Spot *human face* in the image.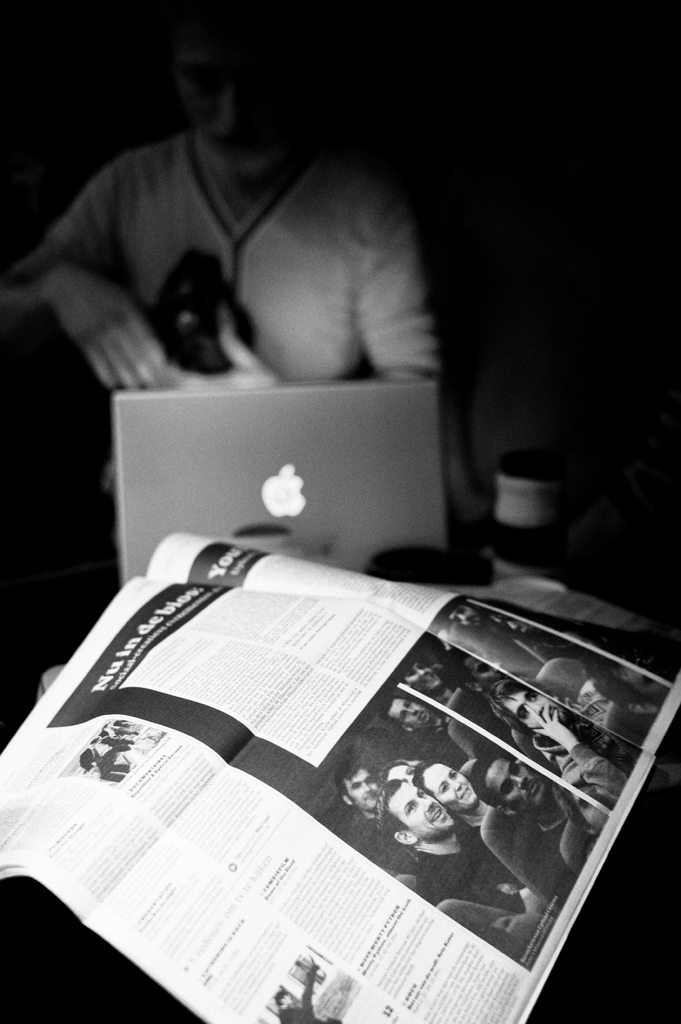
*human face* found at x1=401, y1=665, x2=441, y2=691.
